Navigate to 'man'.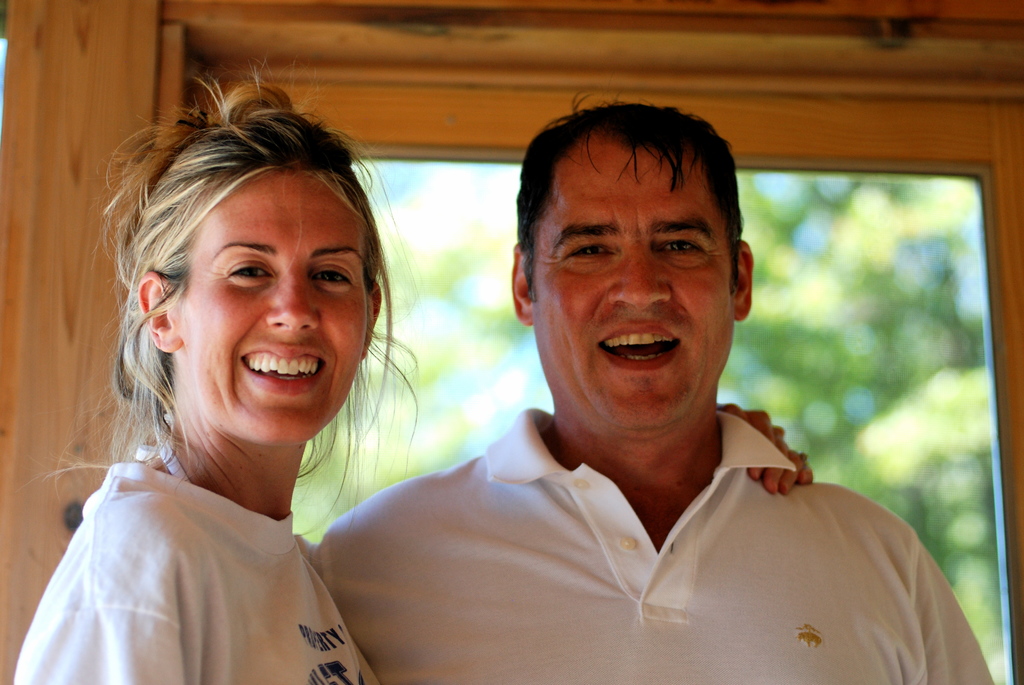
Navigation target: [left=319, top=90, right=974, bottom=663].
